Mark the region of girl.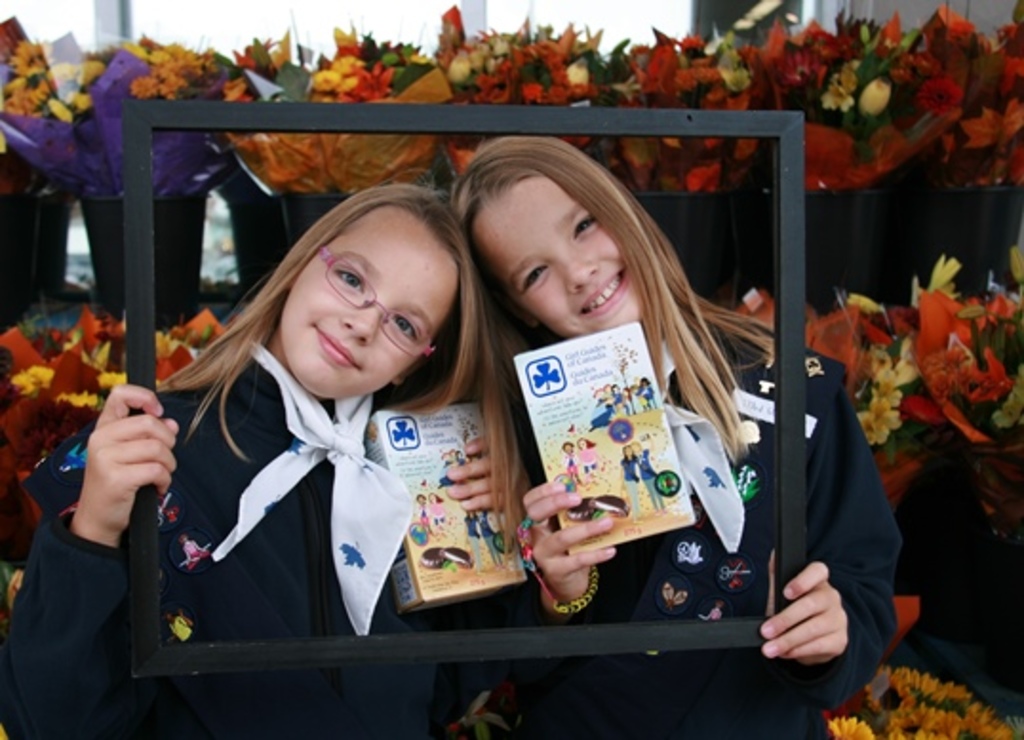
Region: 0/169/533/738.
